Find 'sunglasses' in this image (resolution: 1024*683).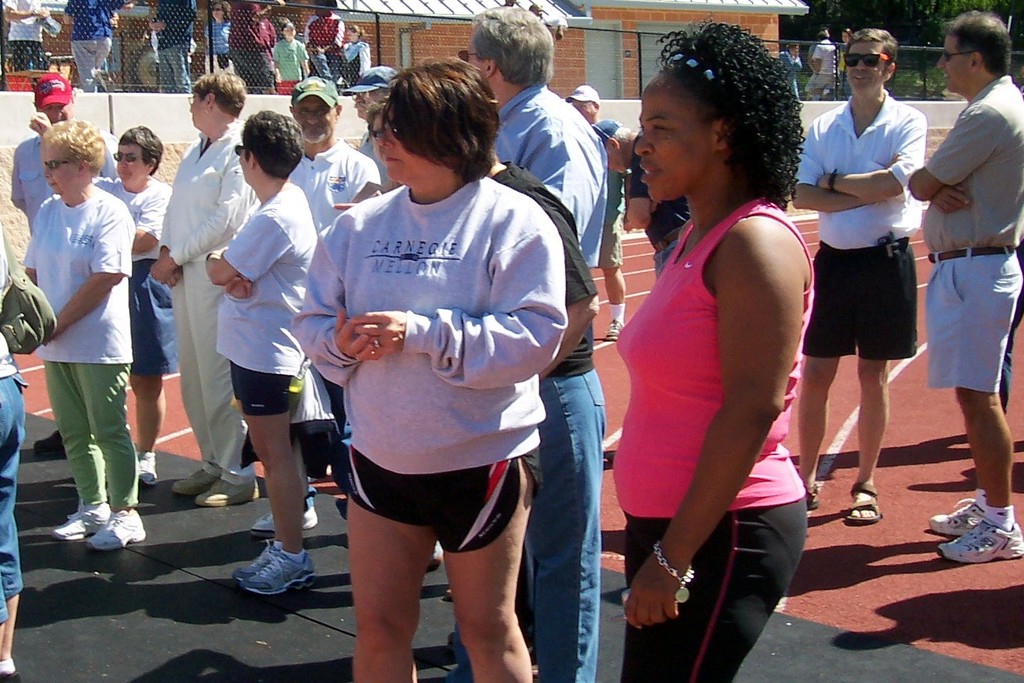
detection(108, 151, 147, 167).
